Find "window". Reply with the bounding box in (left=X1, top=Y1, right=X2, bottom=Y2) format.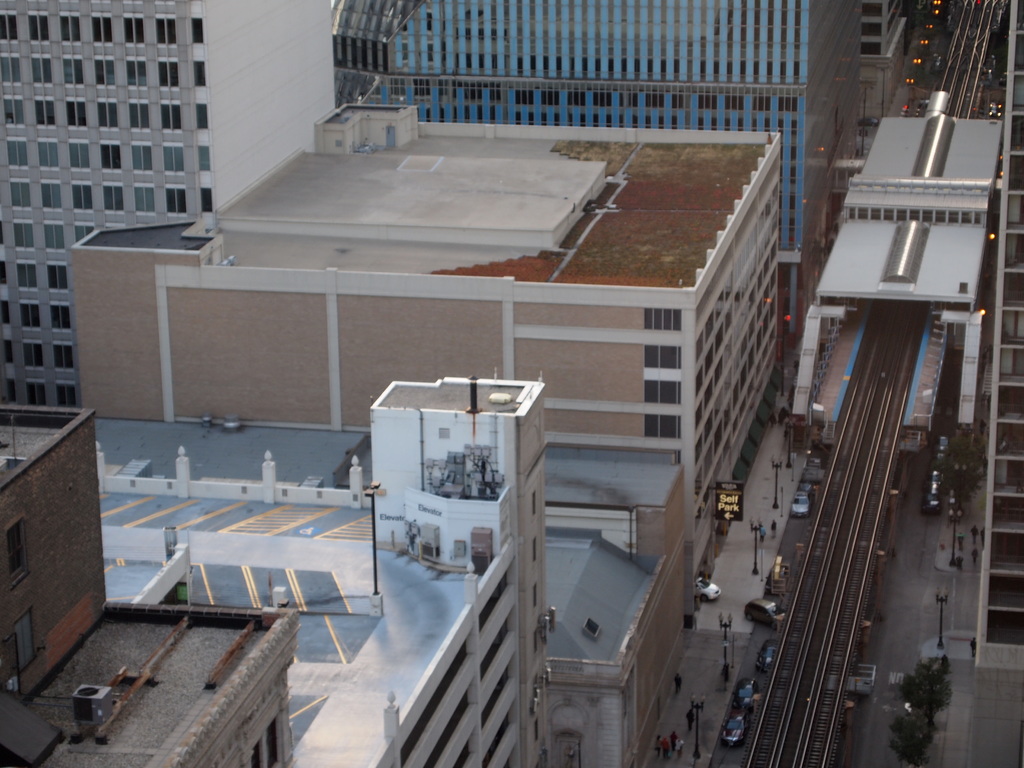
(left=93, top=58, right=117, bottom=86).
